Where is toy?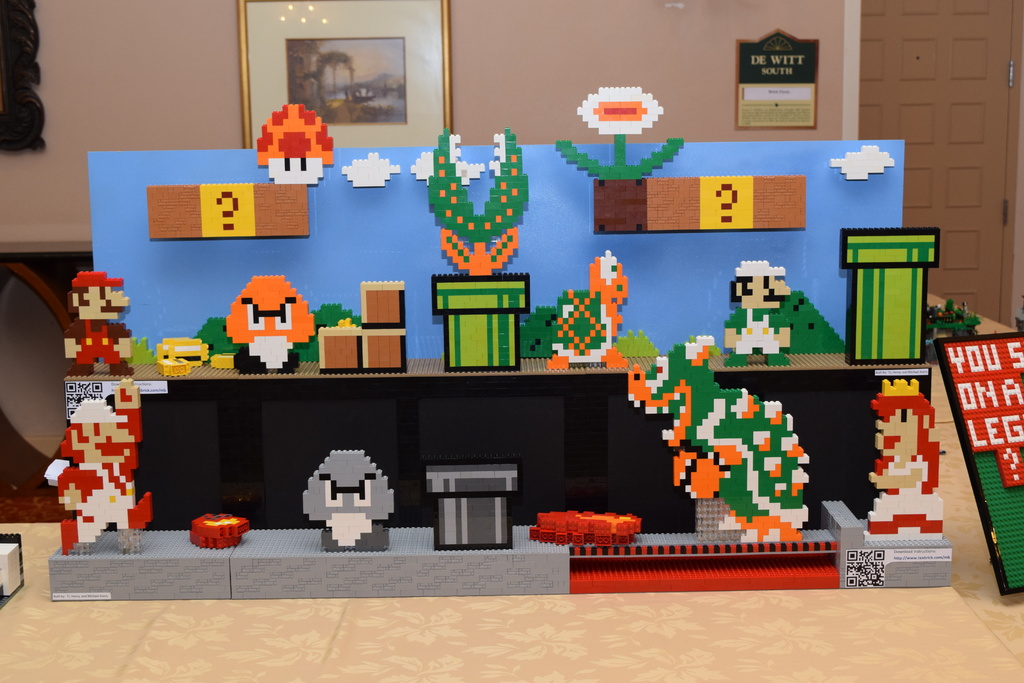
bbox=(552, 72, 686, 185).
